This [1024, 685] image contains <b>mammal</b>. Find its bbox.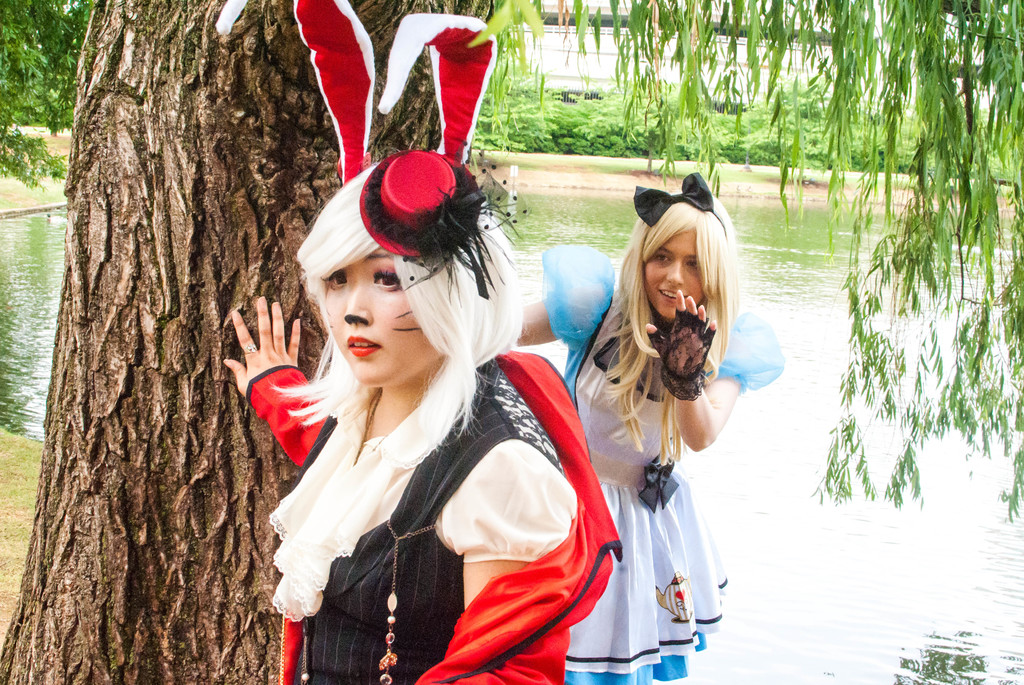
pyautogui.locateOnScreen(225, 0, 623, 684).
